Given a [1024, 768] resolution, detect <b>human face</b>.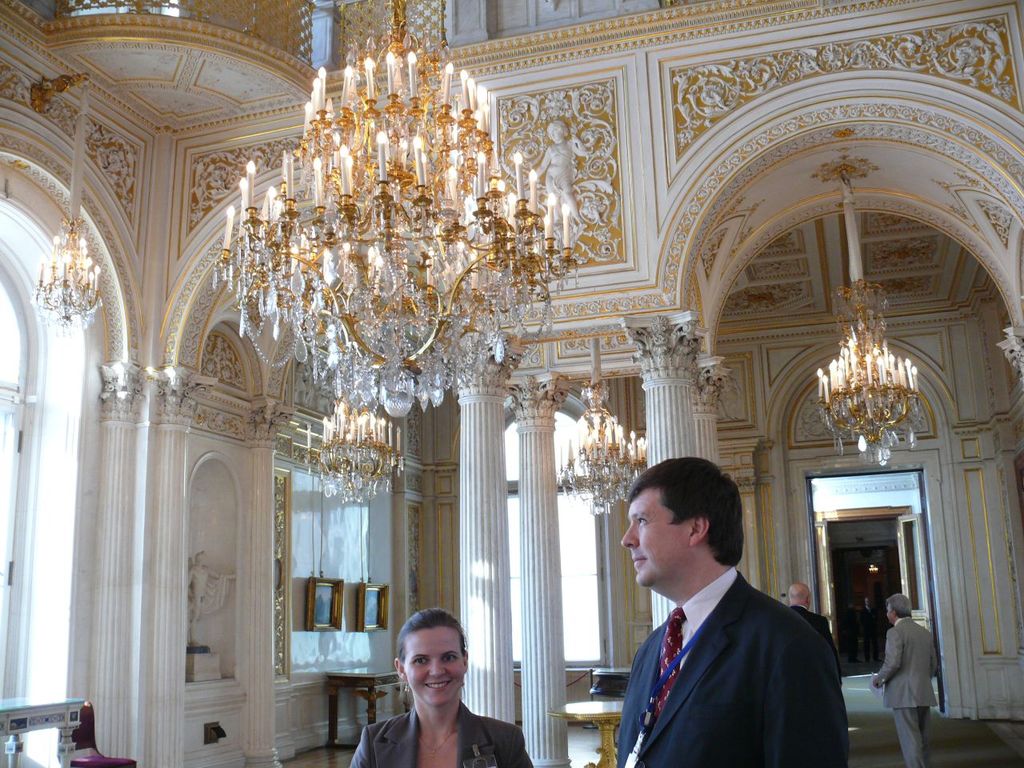
613/484/691/594.
